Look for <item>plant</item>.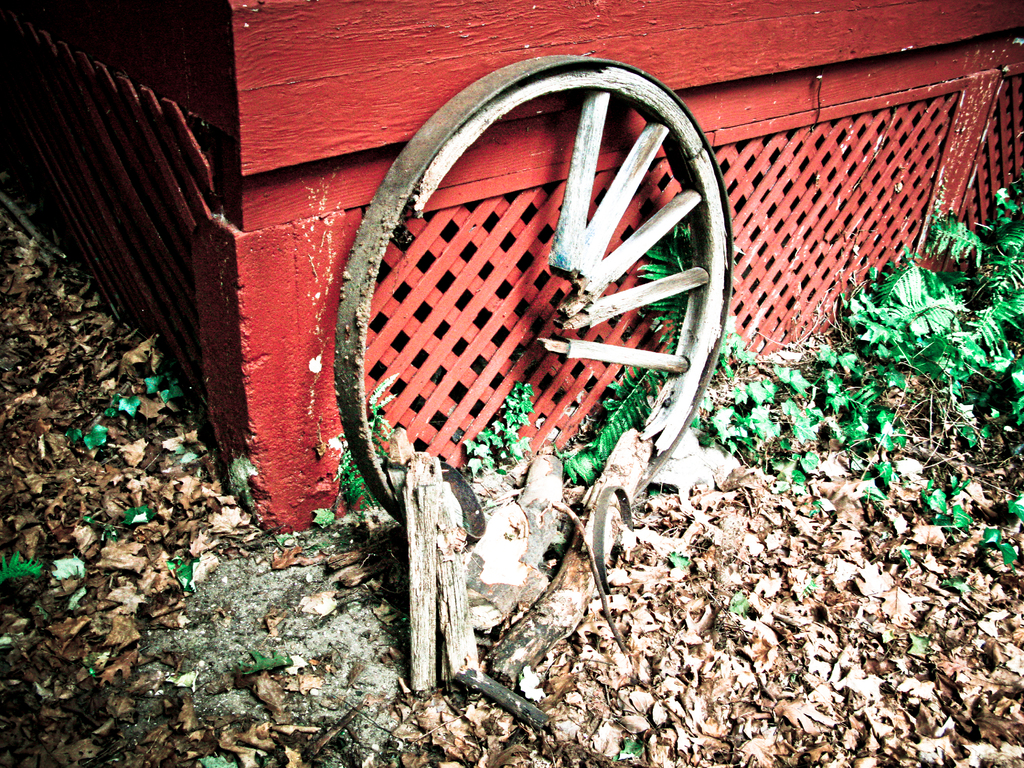
Found: x1=728, y1=589, x2=749, y2=616.
